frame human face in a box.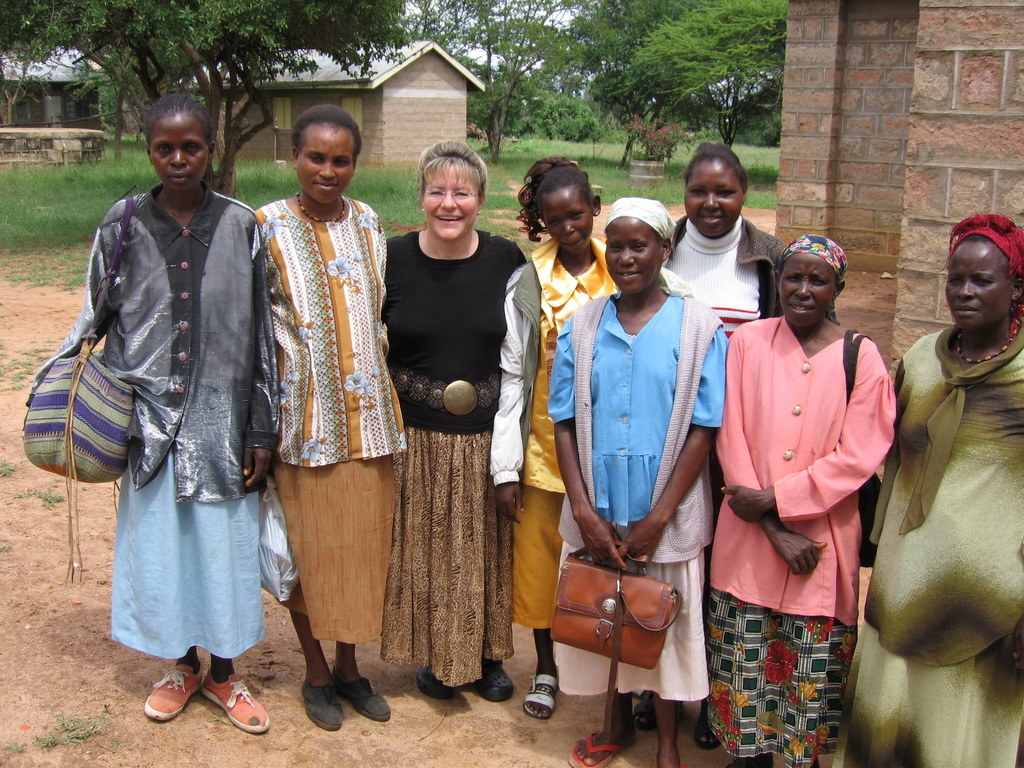
bbox=(149, 111, 207, 193).
